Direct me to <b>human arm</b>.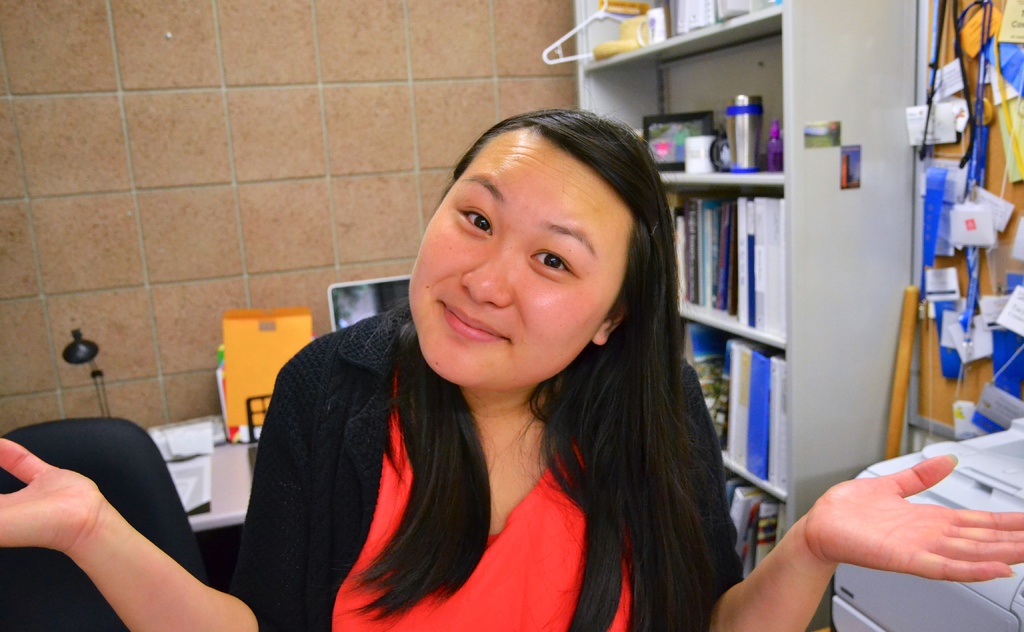
Direction: rect(0, 340, 308, 631).
